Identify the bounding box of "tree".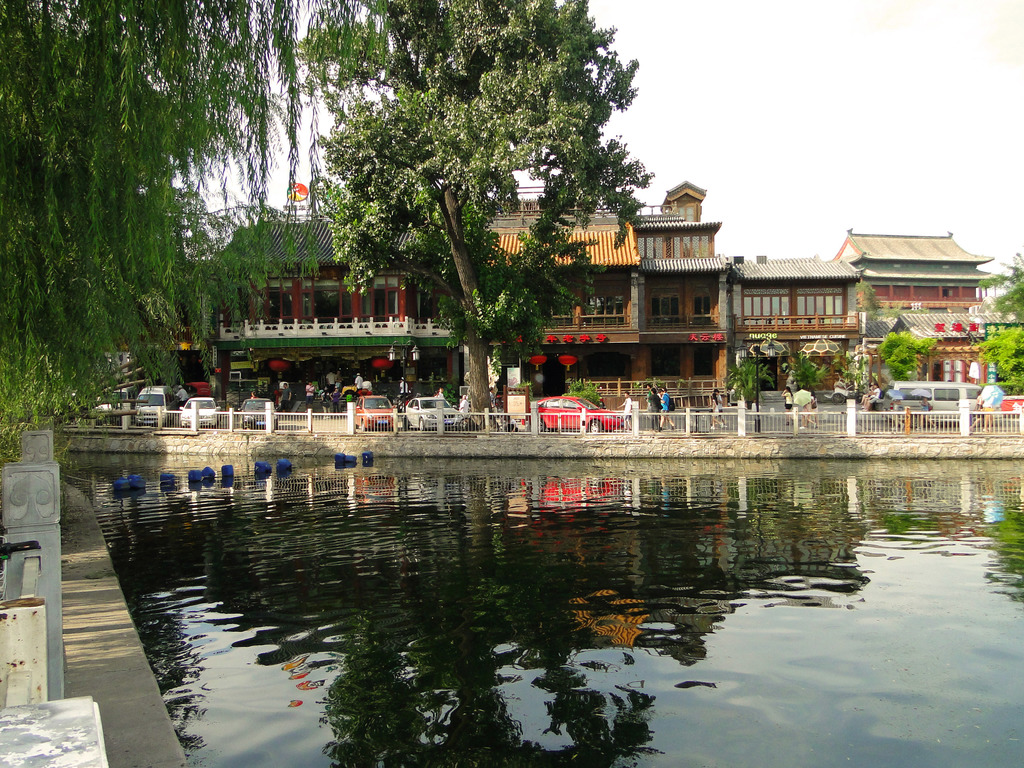
(x1=874, y1=329, x2=913, y2=383).
